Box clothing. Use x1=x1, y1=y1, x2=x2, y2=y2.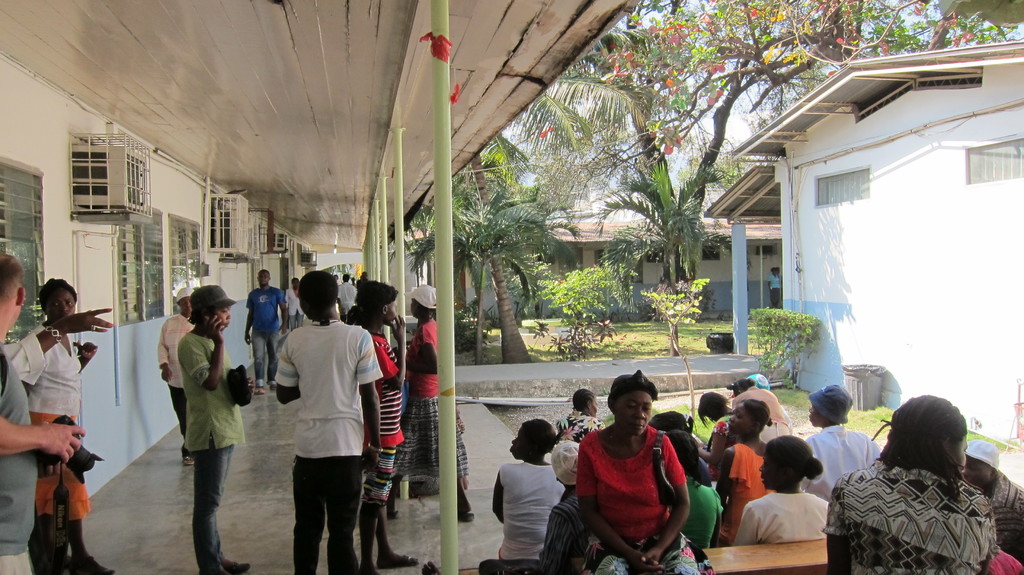
x1=241, y1=284, x2=285, y2=387.
